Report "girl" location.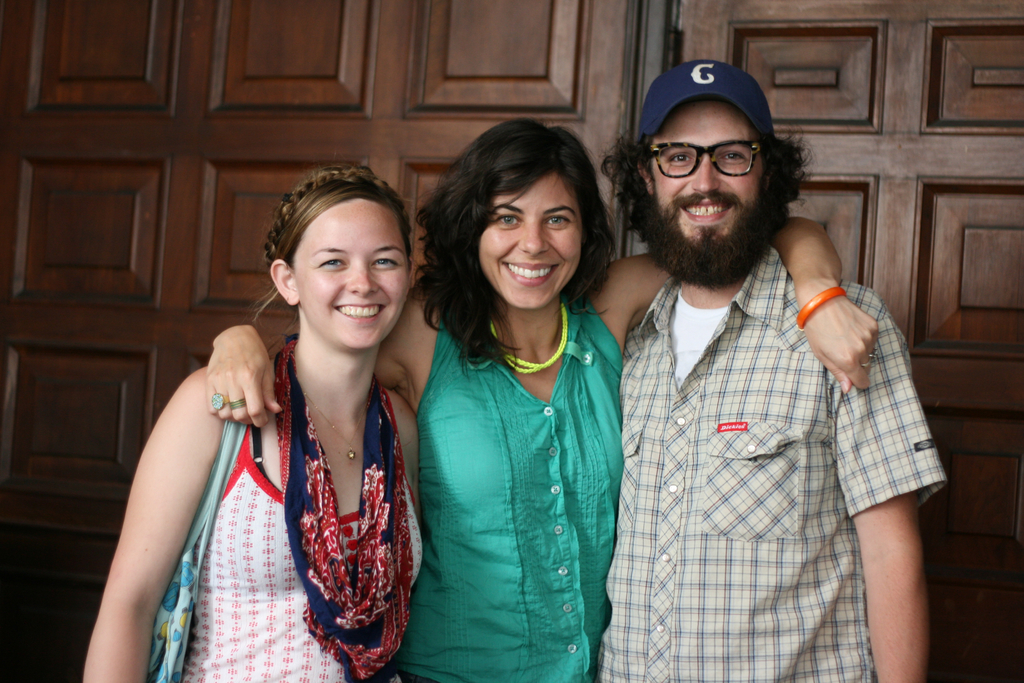
Report: {"x1": 207, "y1": 120, "x2": 876, "y2": 682}.
